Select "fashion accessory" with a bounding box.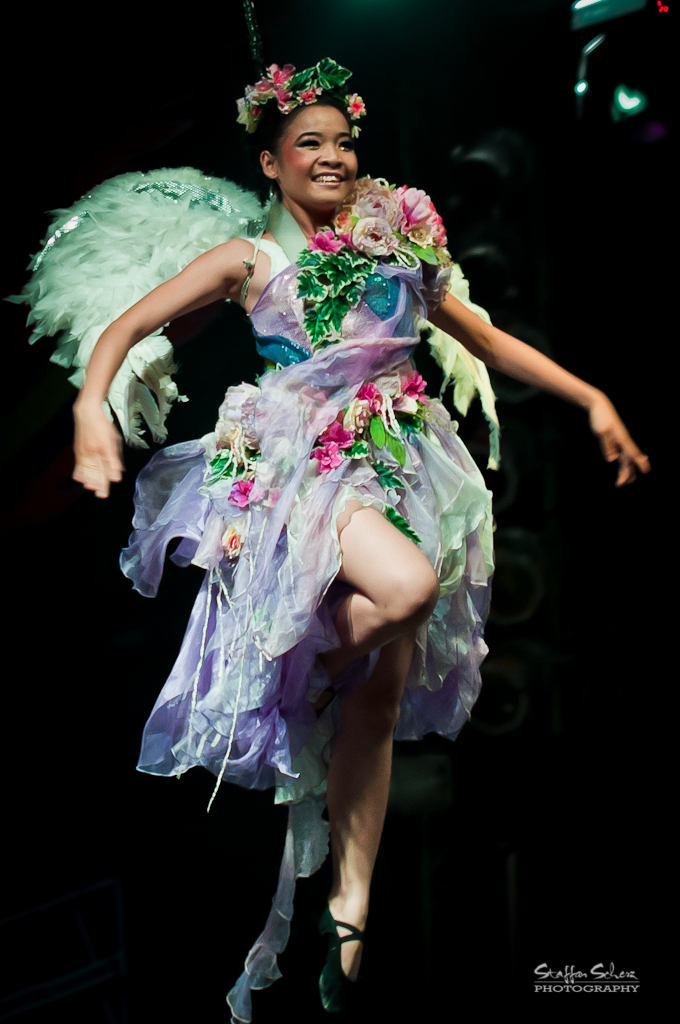
l=14, t=160, r=505, b=451.
